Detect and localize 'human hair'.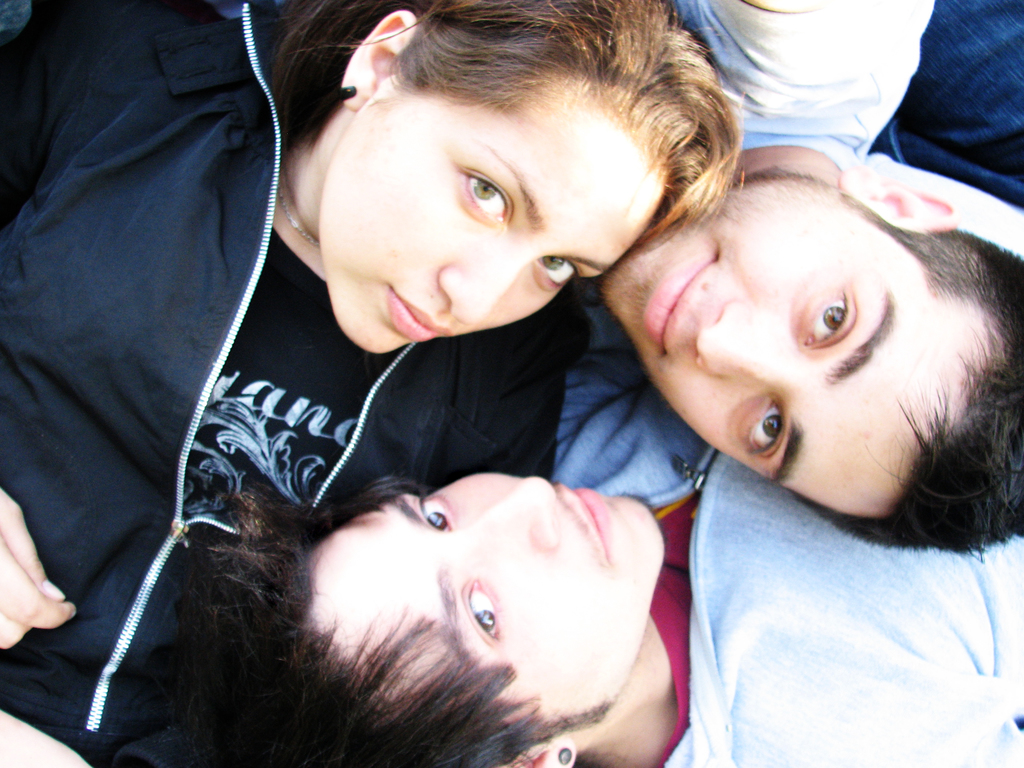
Localized at (x1=264, y1=0, x2=746, y2=251).
